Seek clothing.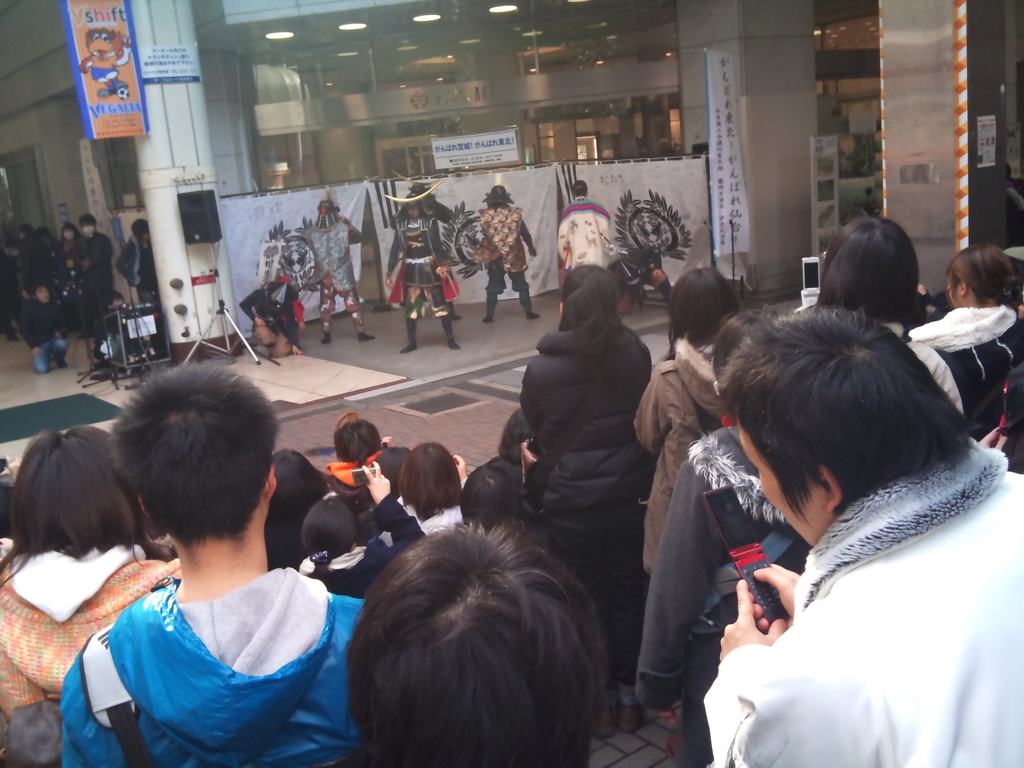
pyautogui.locateOnScreen(244, 288, 296, 353).
